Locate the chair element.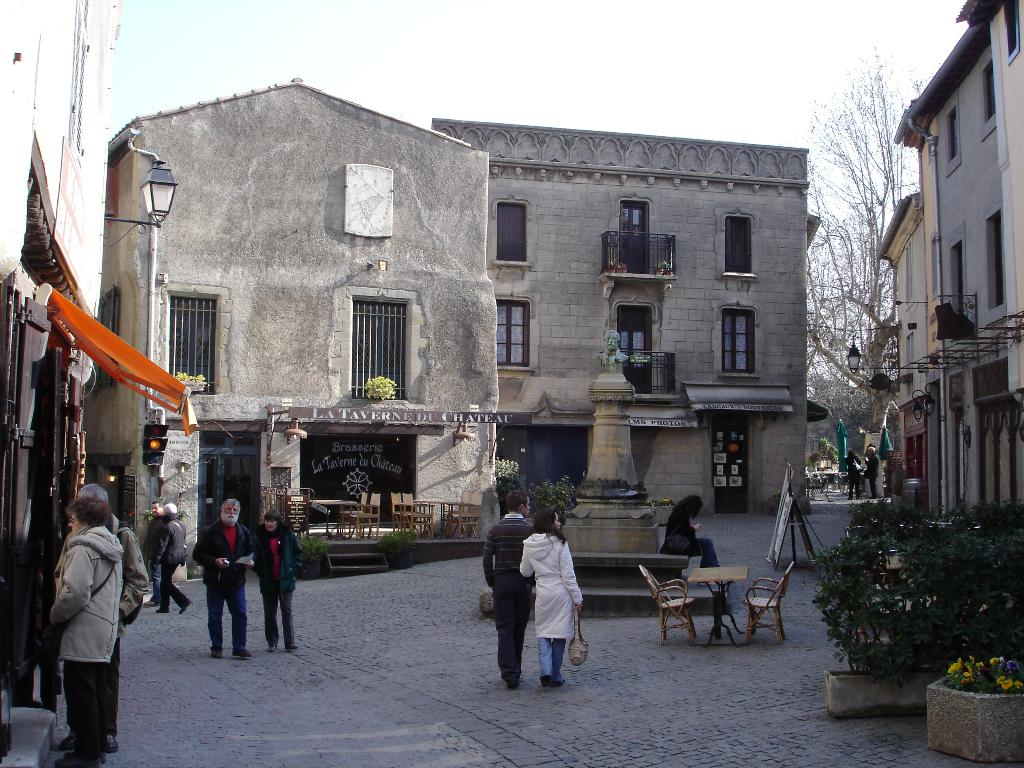
Element bbox: [left=403, top=490, right=431, bottom=529].
